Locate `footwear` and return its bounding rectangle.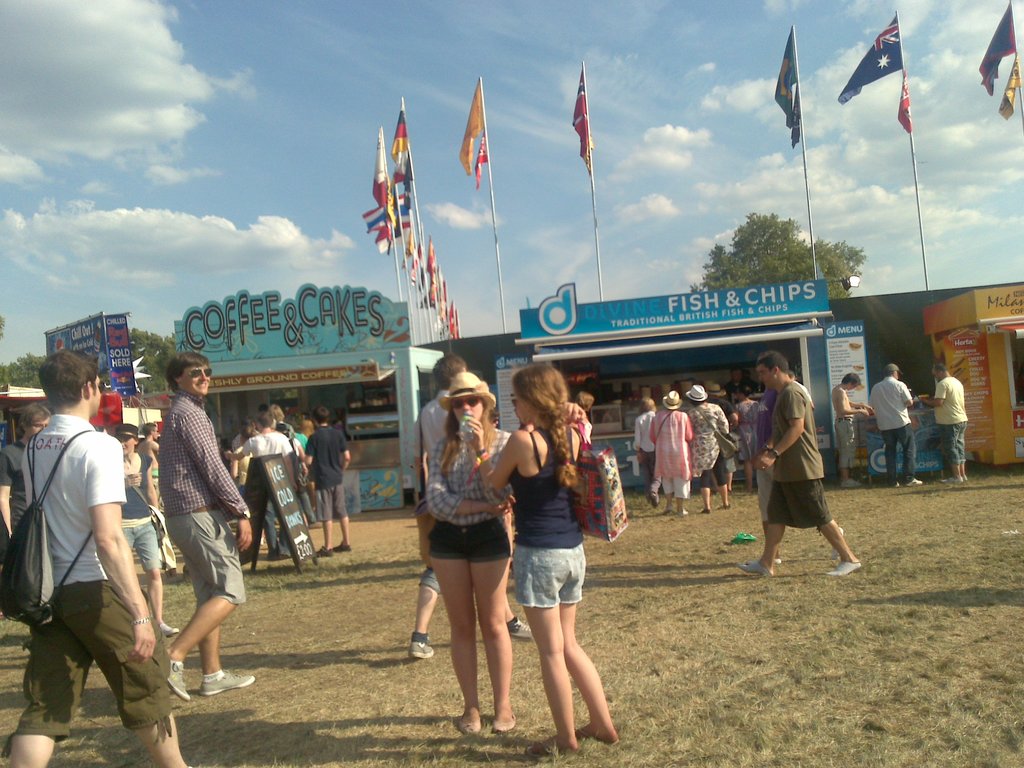
region(165, 654, 193, 703).
